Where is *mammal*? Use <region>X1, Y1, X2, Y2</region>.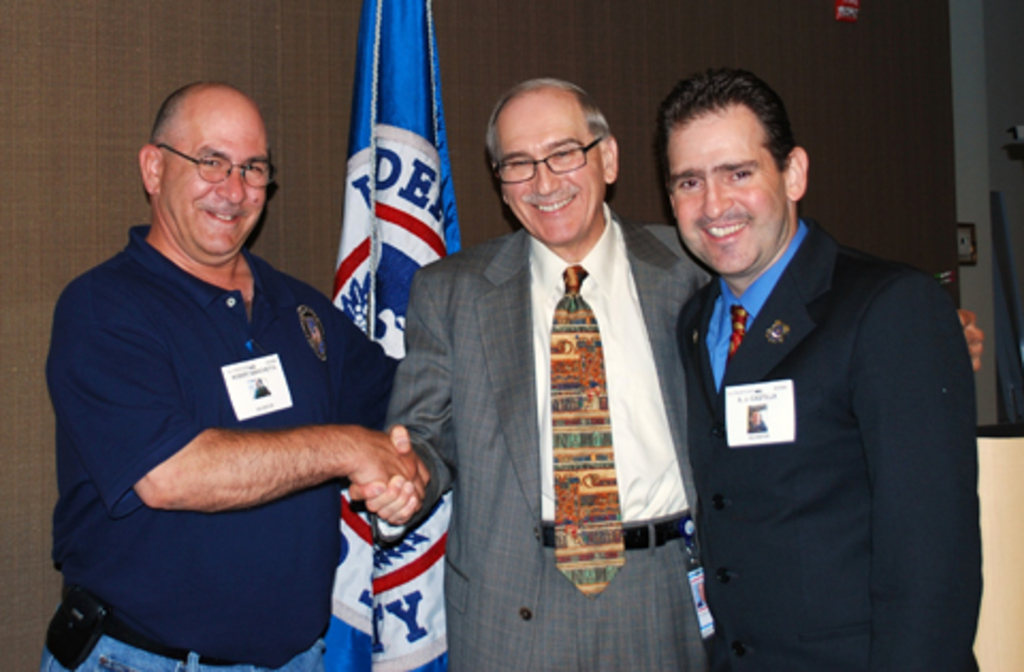
<region>346, 75, 983, 670</region>.
